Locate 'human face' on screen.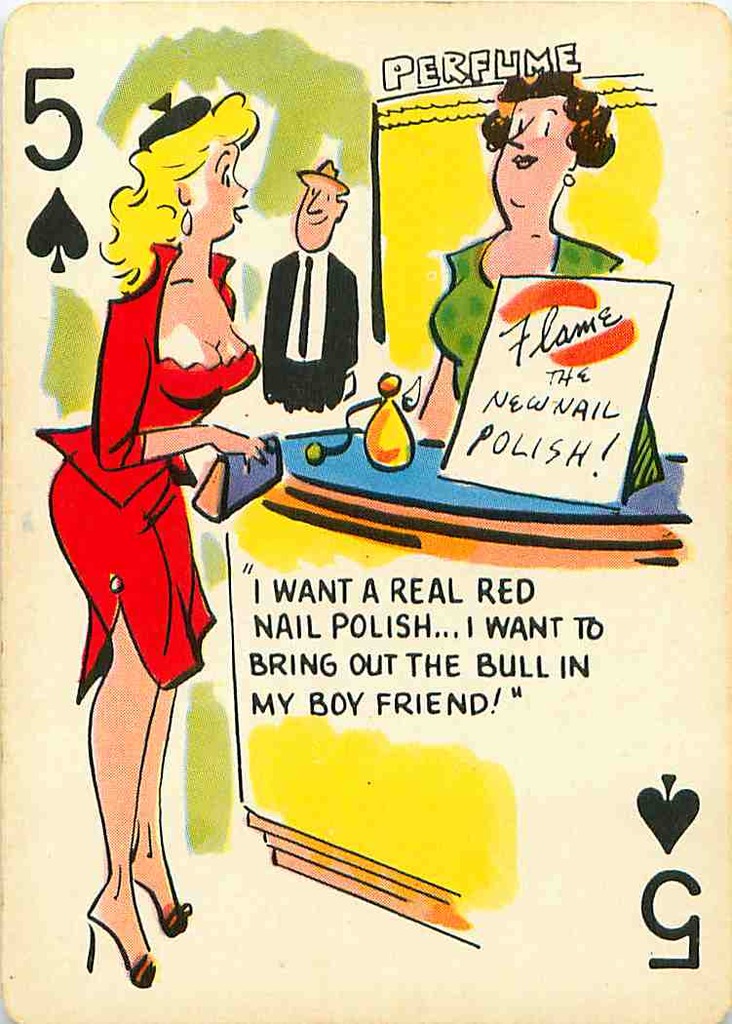
On screen at bbox=(188, 148, 249, 240).
